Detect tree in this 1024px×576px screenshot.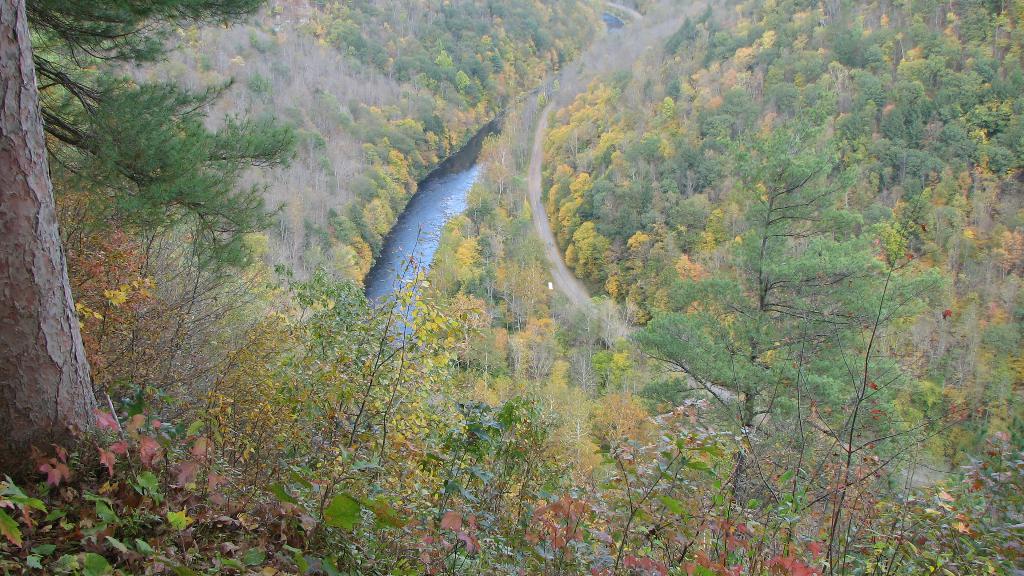
Detection: (0,0,300,495).
